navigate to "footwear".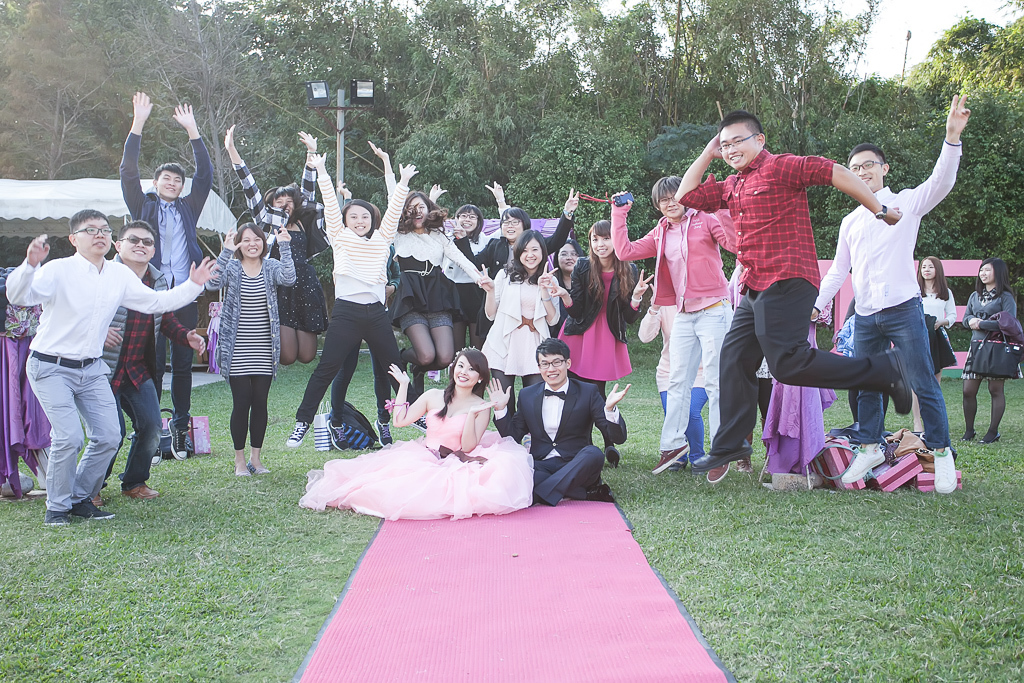
Navigation target: box=[742, 463, 754, 476].
